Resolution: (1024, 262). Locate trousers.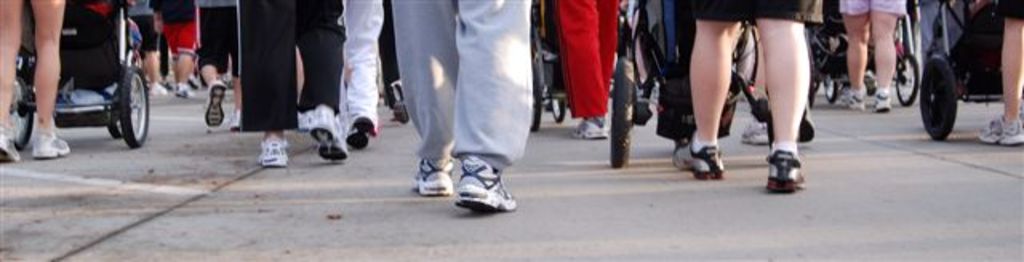
(235,3,346,128).
